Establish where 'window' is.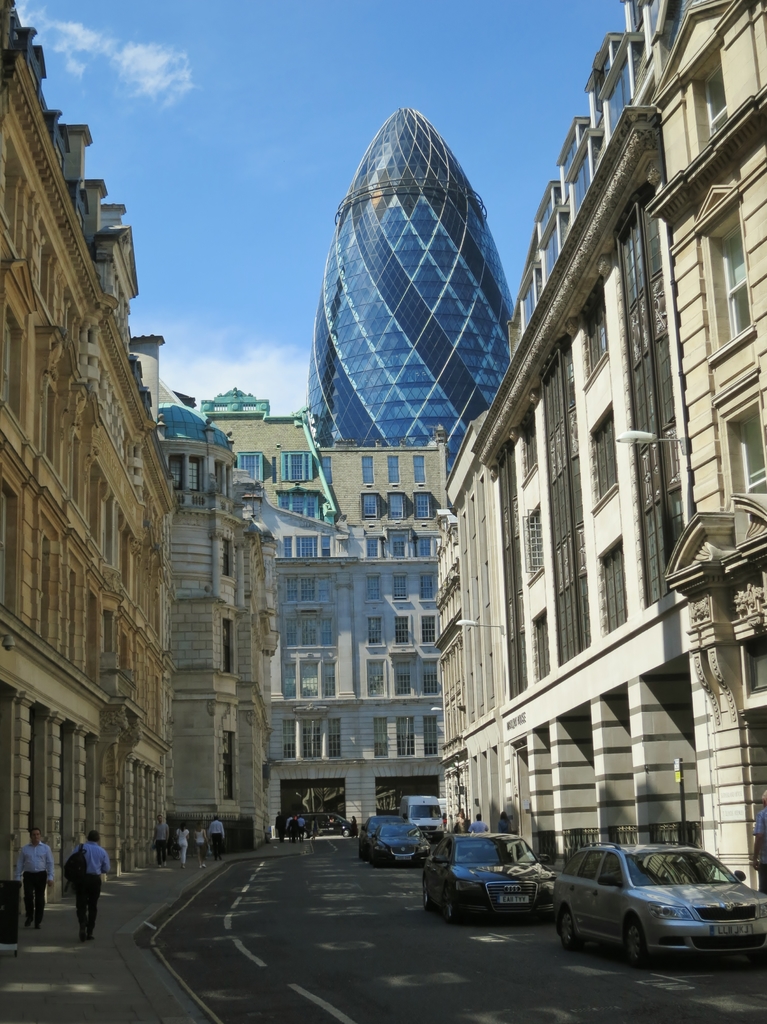
Established at crop(283, 484, 324, 521).
